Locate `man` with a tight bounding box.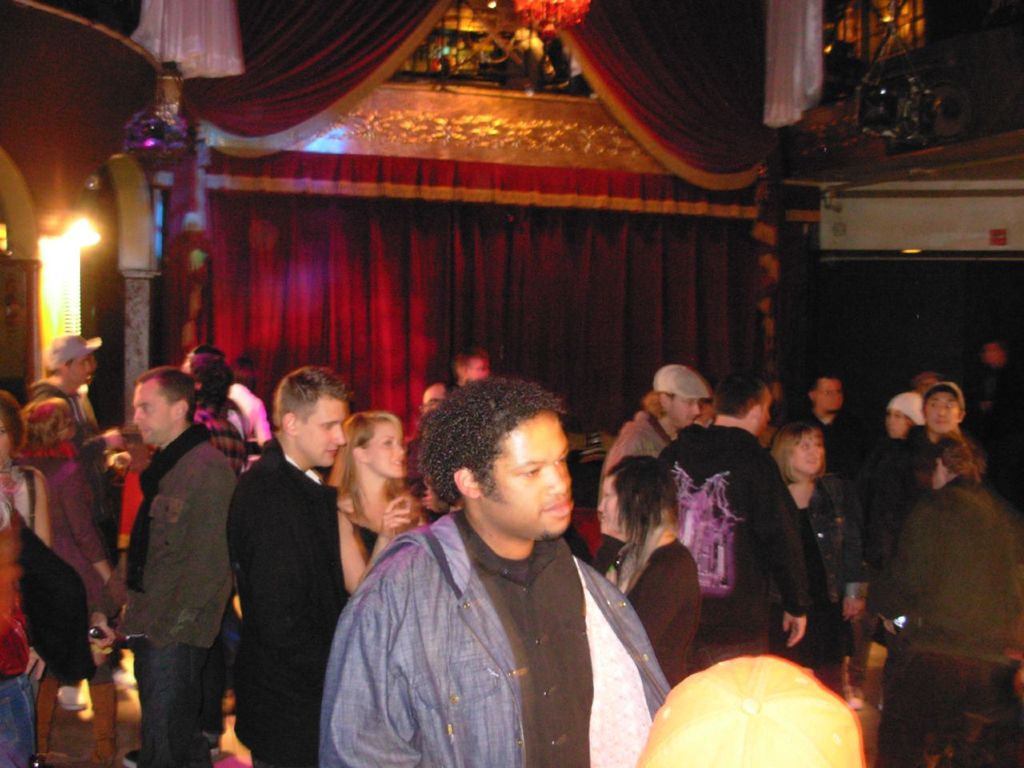
bbox(30, 334, 136, 712).
